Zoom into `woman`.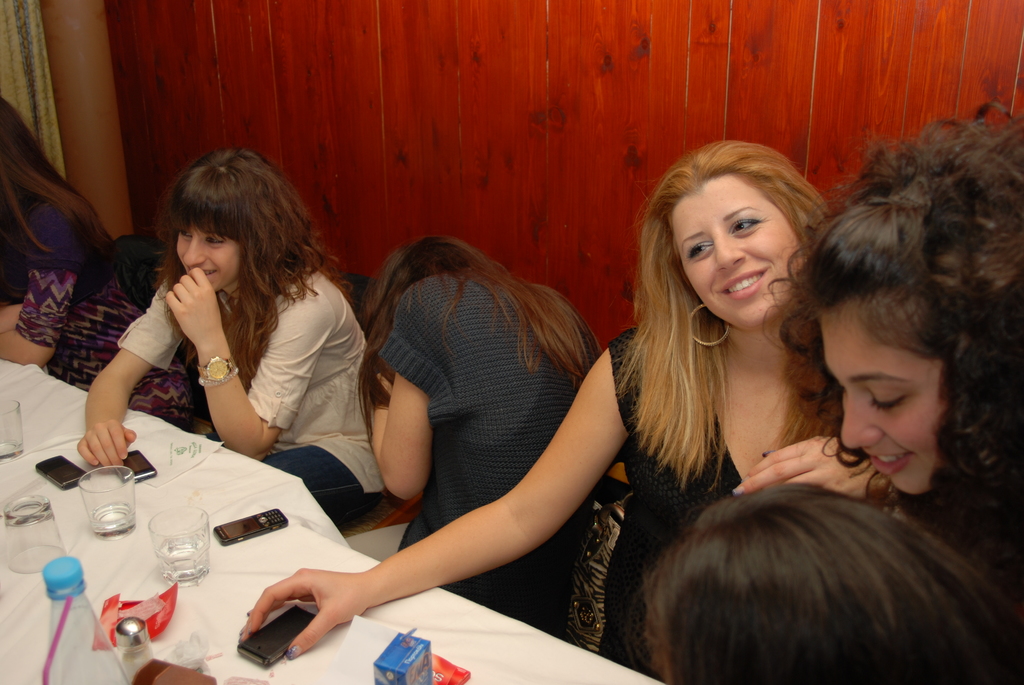
Zoom target: bbox=[351, 230, 593, 620].
